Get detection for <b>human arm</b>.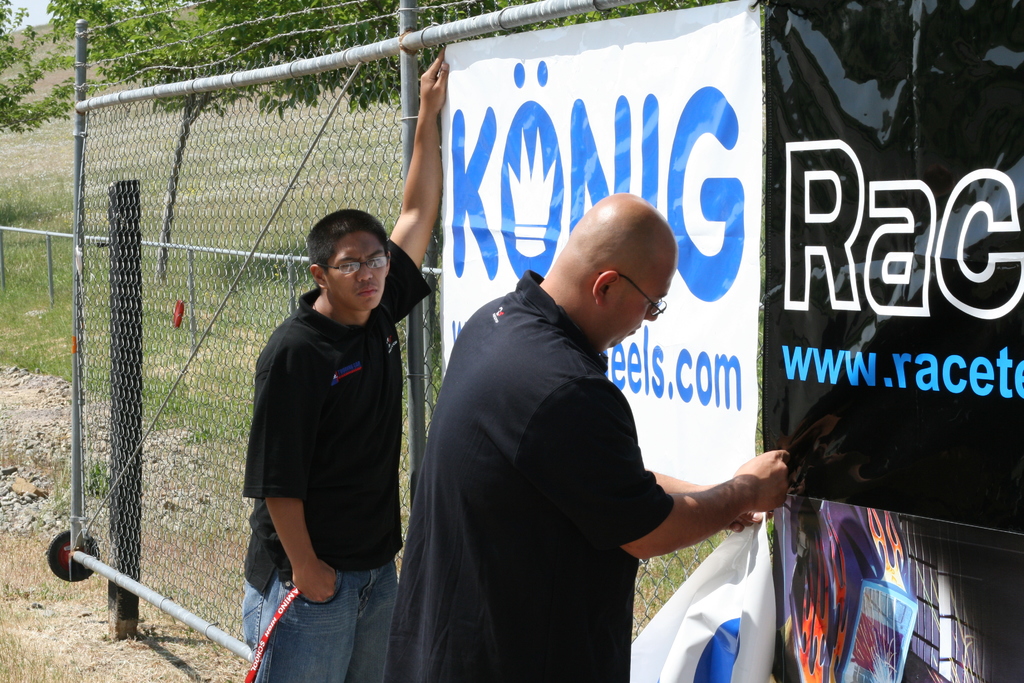
Detection: Rect(271, 289, 352, 614).
